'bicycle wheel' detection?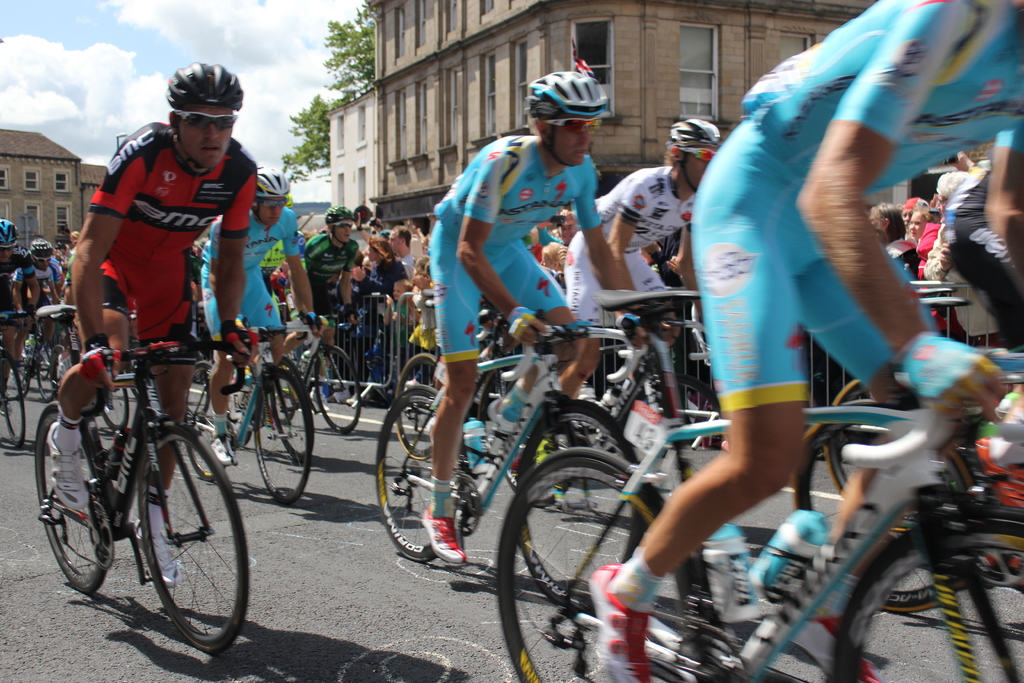
105:441:230:654
